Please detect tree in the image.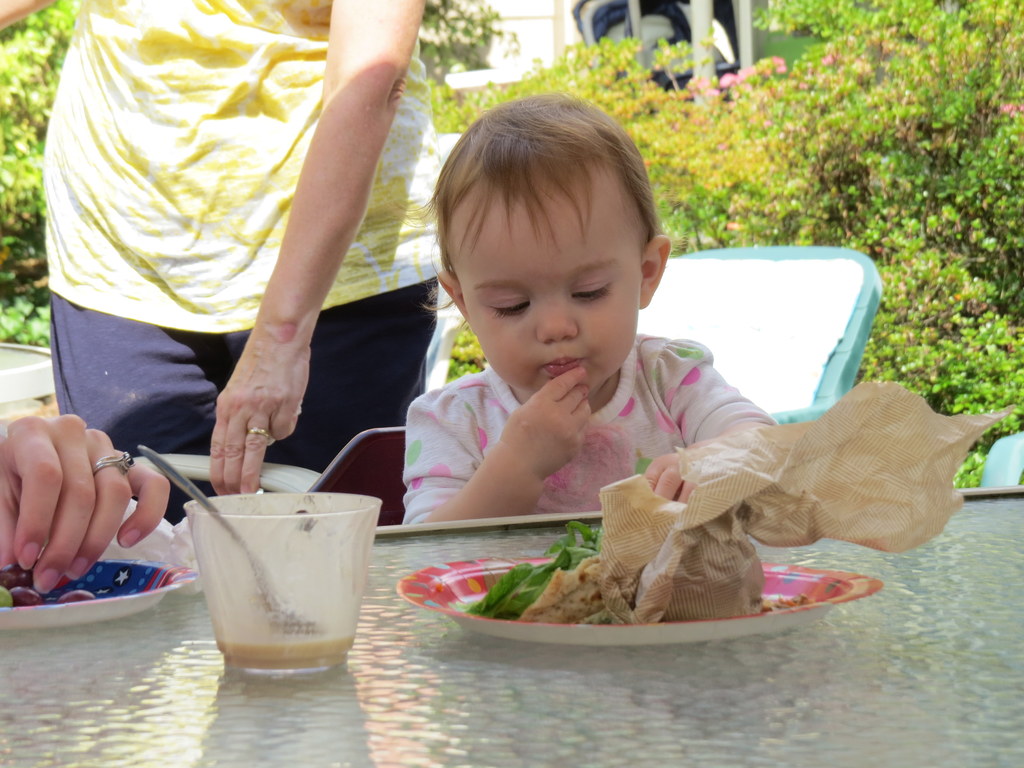
<box>417,0,1023,487</box>.
